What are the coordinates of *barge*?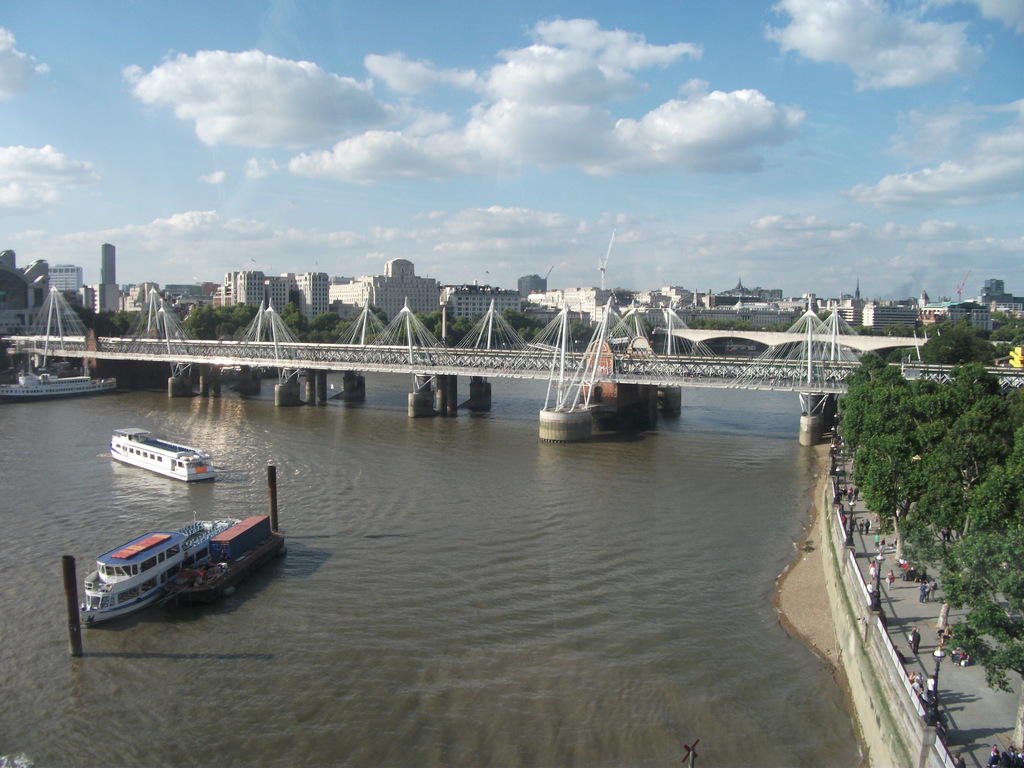
bbox(108, 426, 214, 482).
